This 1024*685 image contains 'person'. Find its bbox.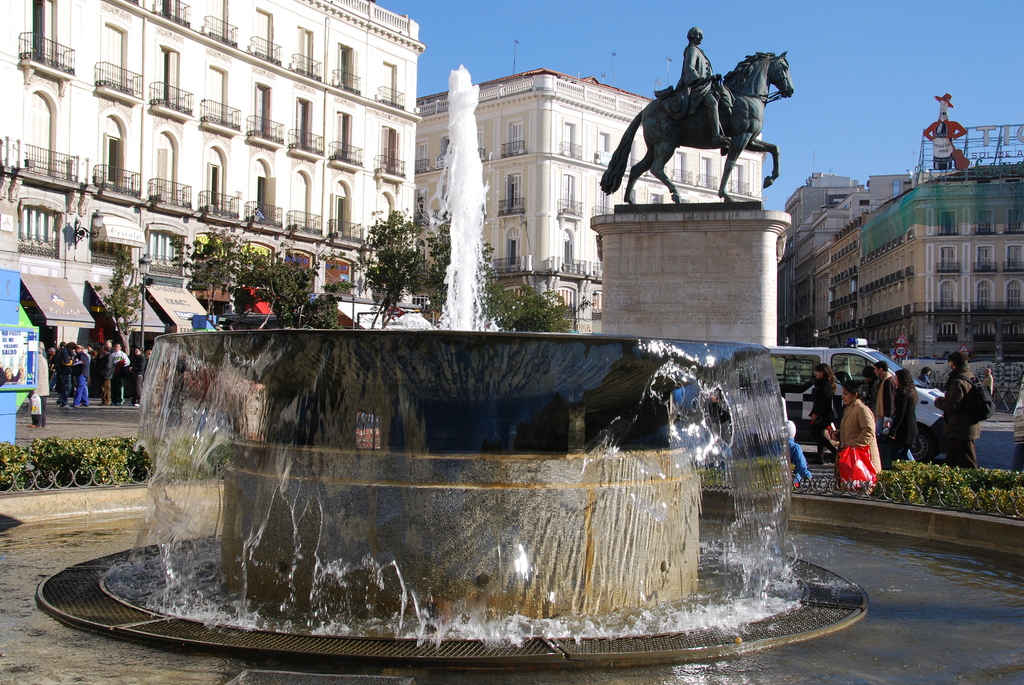
[861, 367, 879, 413].
